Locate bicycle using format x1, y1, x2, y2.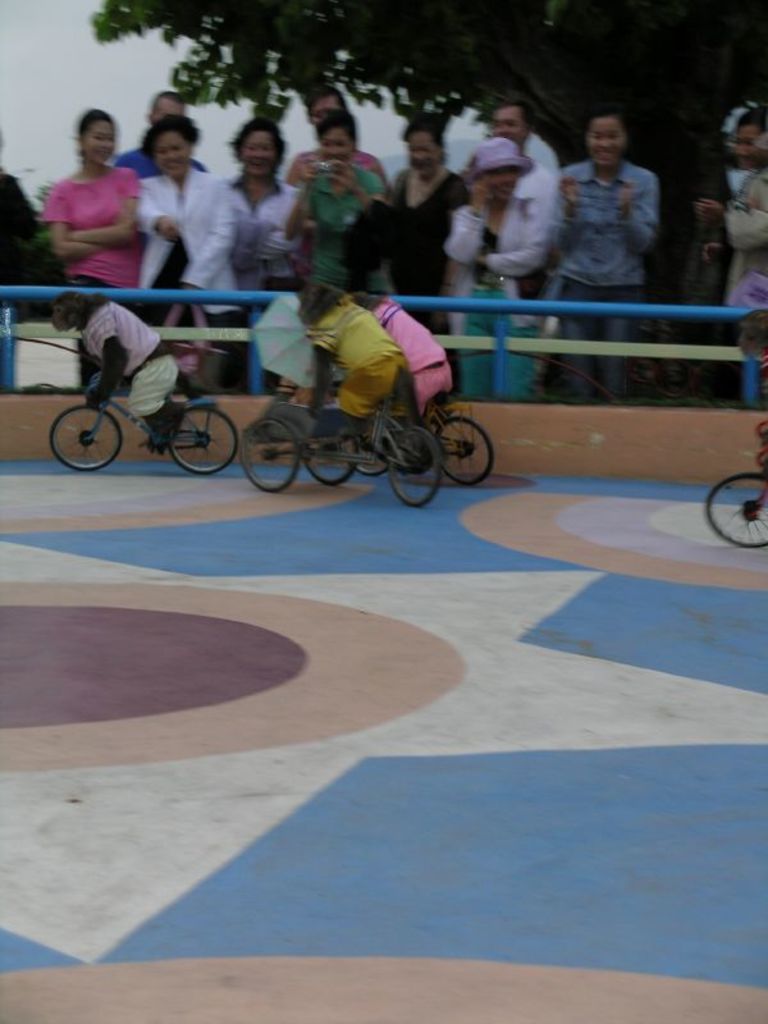
45, 378, 234, 474.
